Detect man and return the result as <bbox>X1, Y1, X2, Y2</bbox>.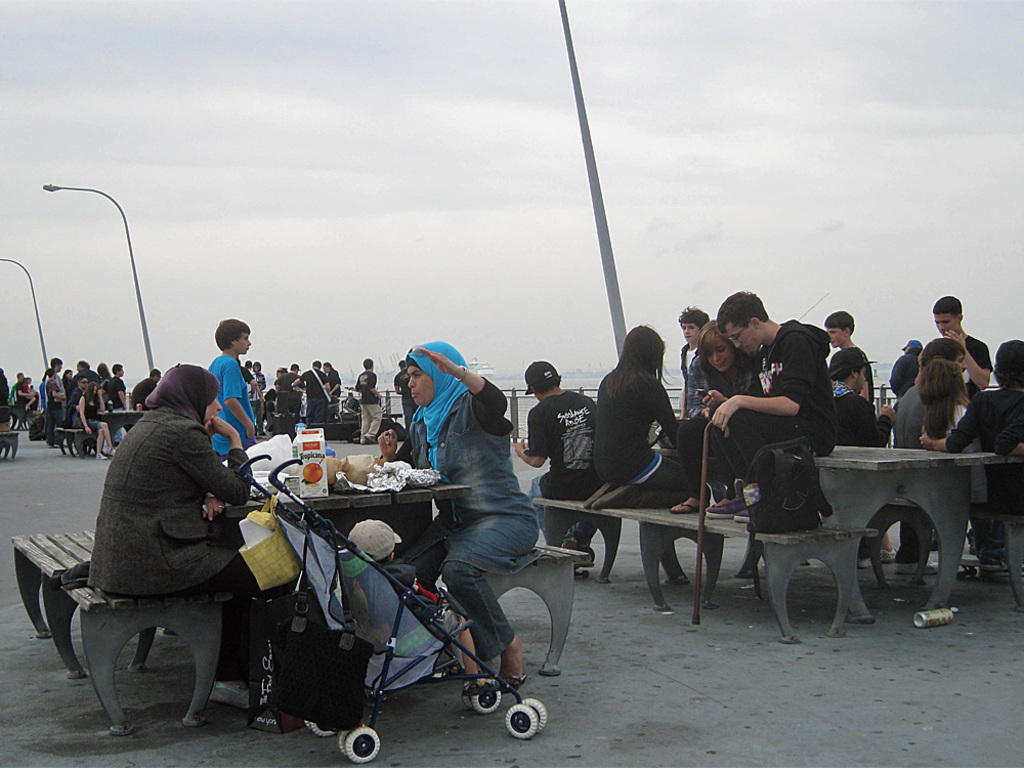
<bbox>134, 368, 164, 409</bbox>.
